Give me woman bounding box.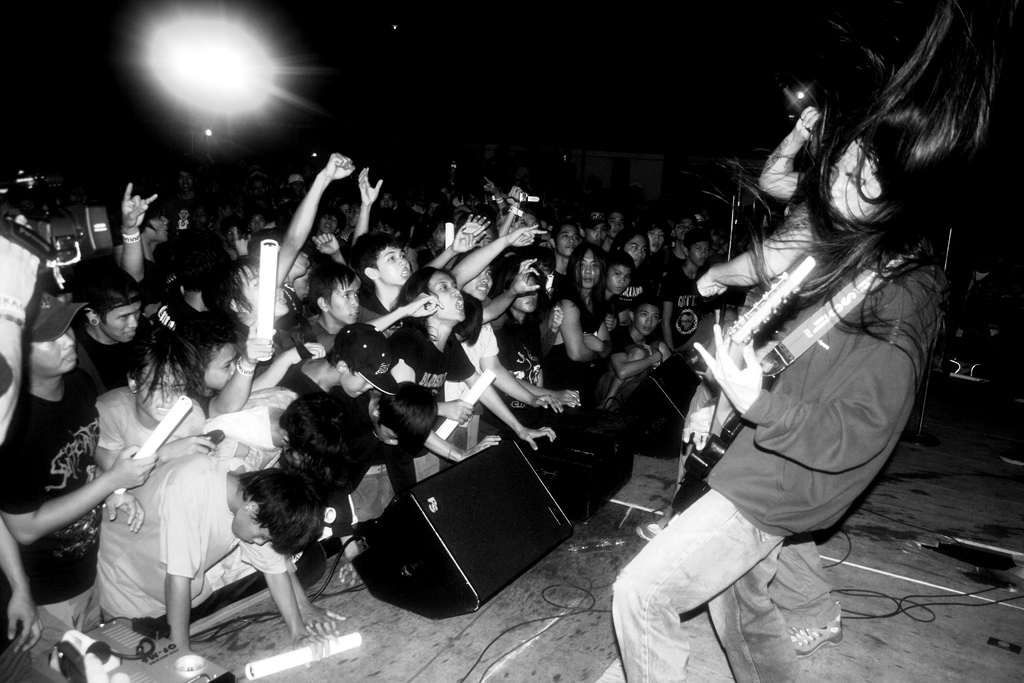
rect(610, 0, 990, 682).
